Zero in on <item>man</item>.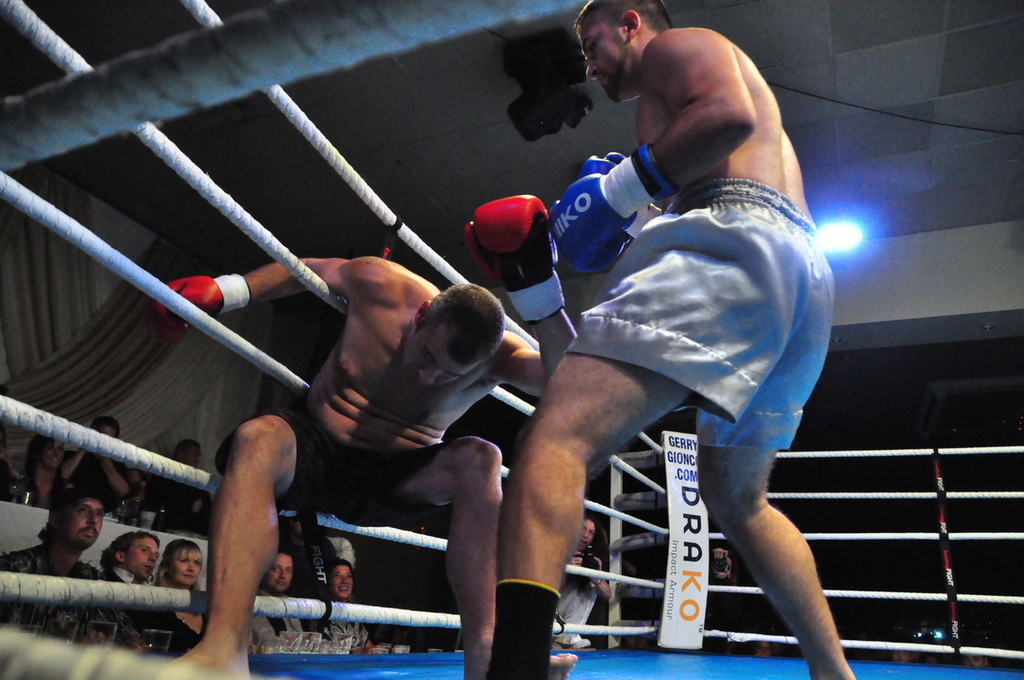
Zeroed in: [left=149, top=255, right=578, bottom=679].
